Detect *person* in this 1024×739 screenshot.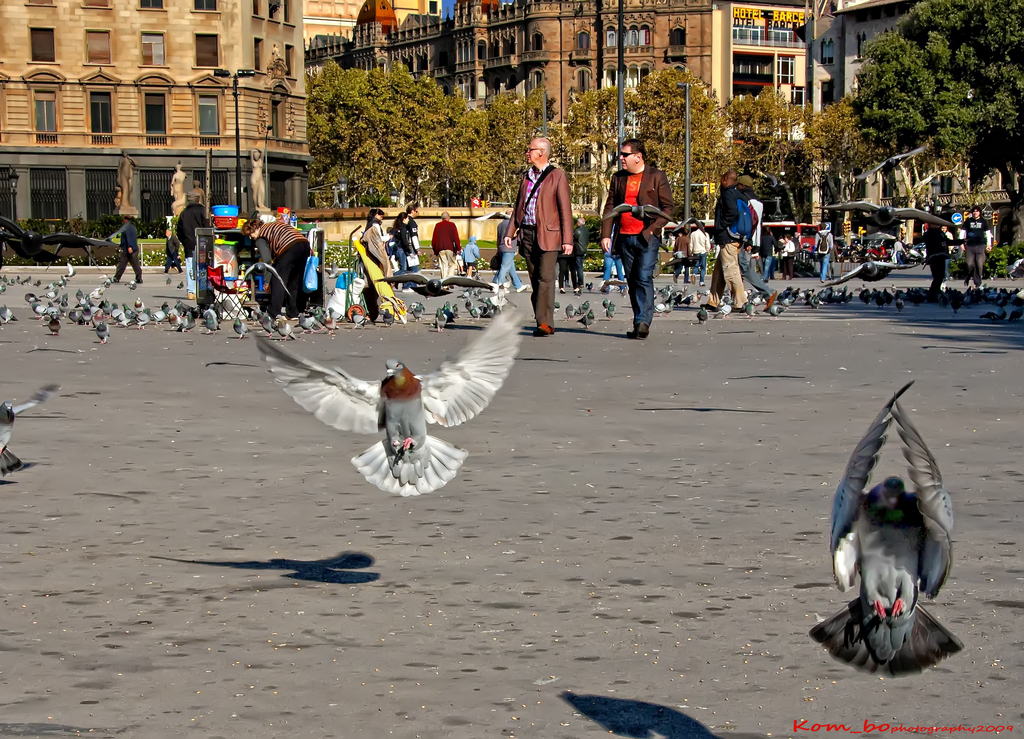
Detection: [x1=671, y1=230, x2=692, y2=280].
